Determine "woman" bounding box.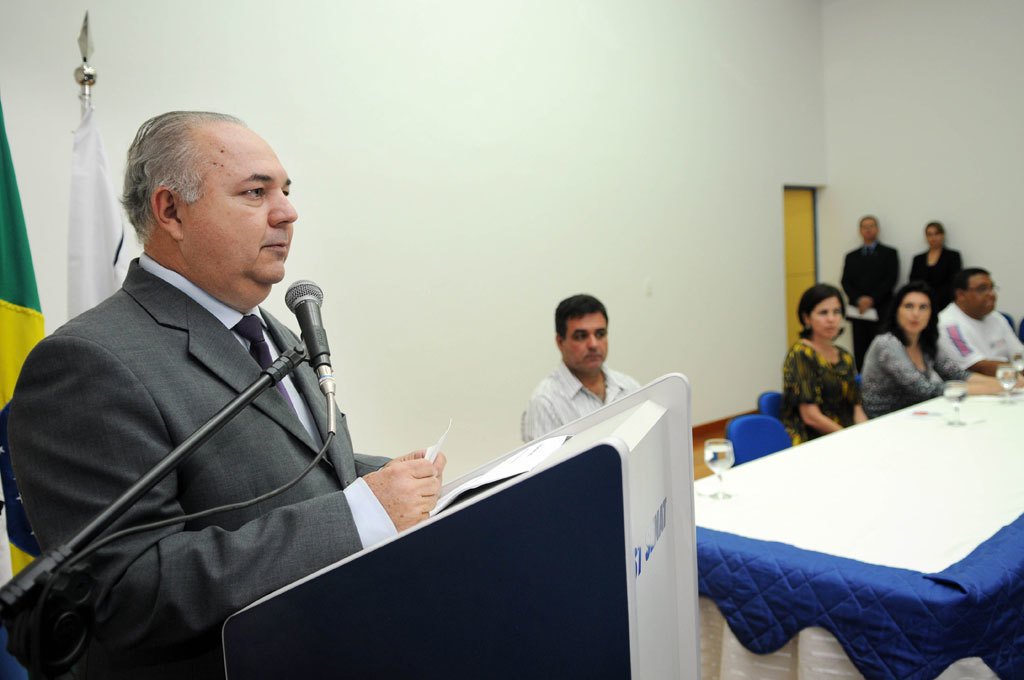
Determined: (905, 217, 962, 326).
